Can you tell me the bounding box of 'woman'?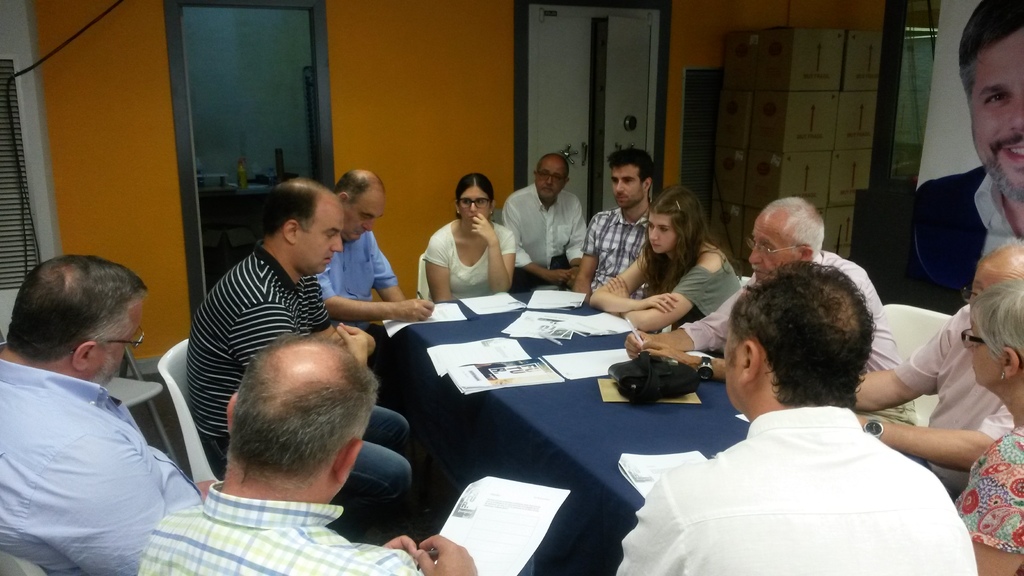
{"left": 415, "top": 168, "right": 520, "bottom": 307}.
